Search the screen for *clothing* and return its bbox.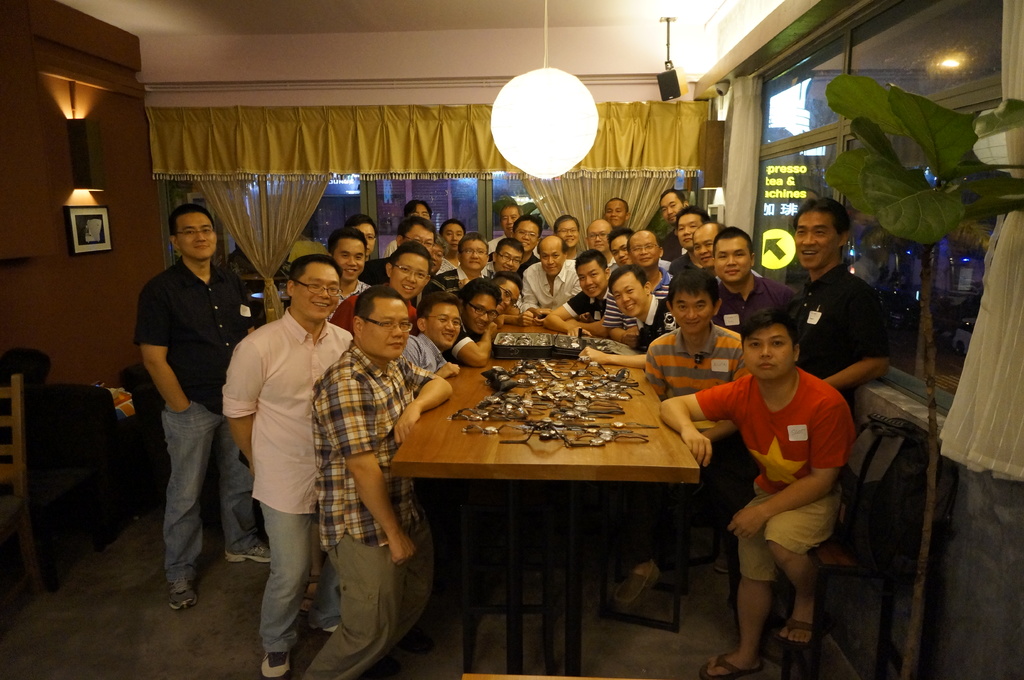
Found: l=644, t=324, r=744, b=432.
